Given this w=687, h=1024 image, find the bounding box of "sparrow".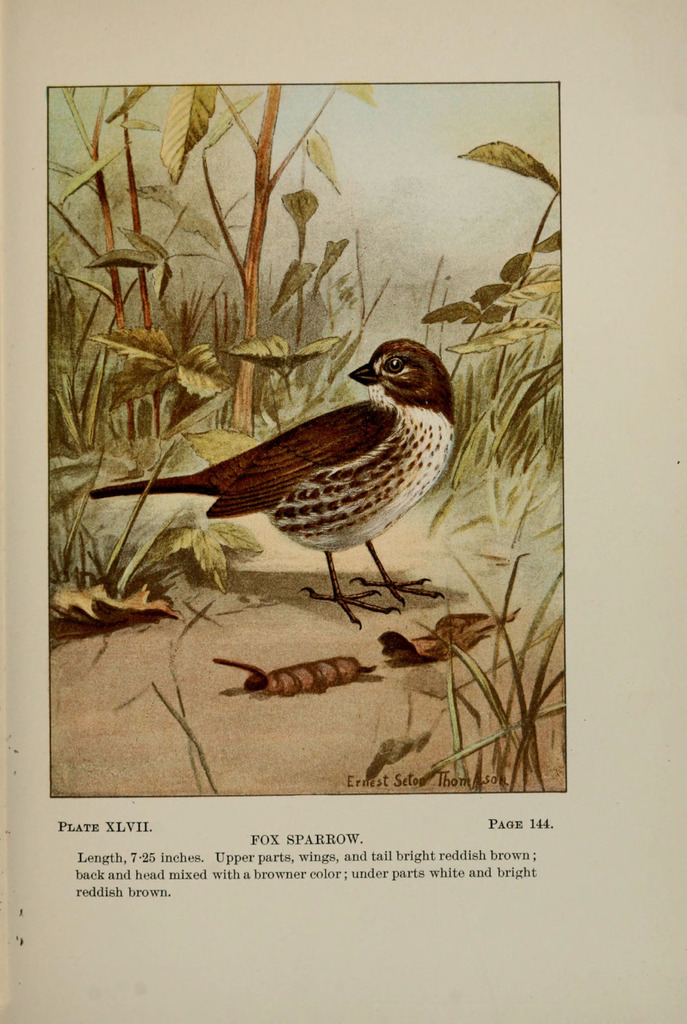
90 342 457 627.
